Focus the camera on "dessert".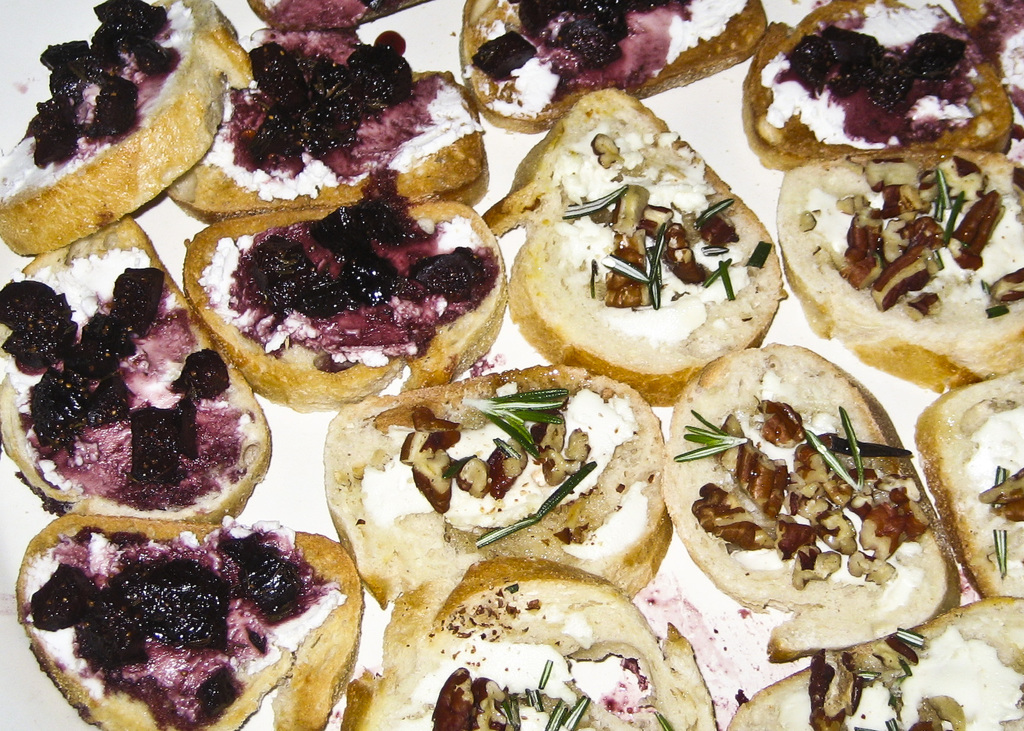
Focus region: box=[0, 8, 247, 261].
